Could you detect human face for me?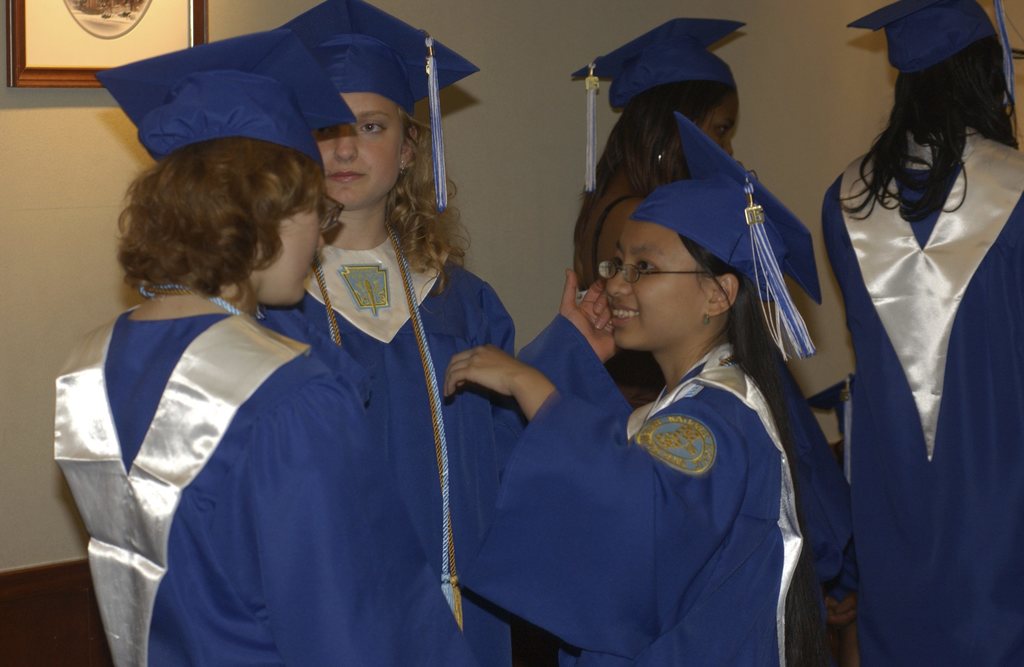
Detection result: bbox(318, 96, 406, 213).
